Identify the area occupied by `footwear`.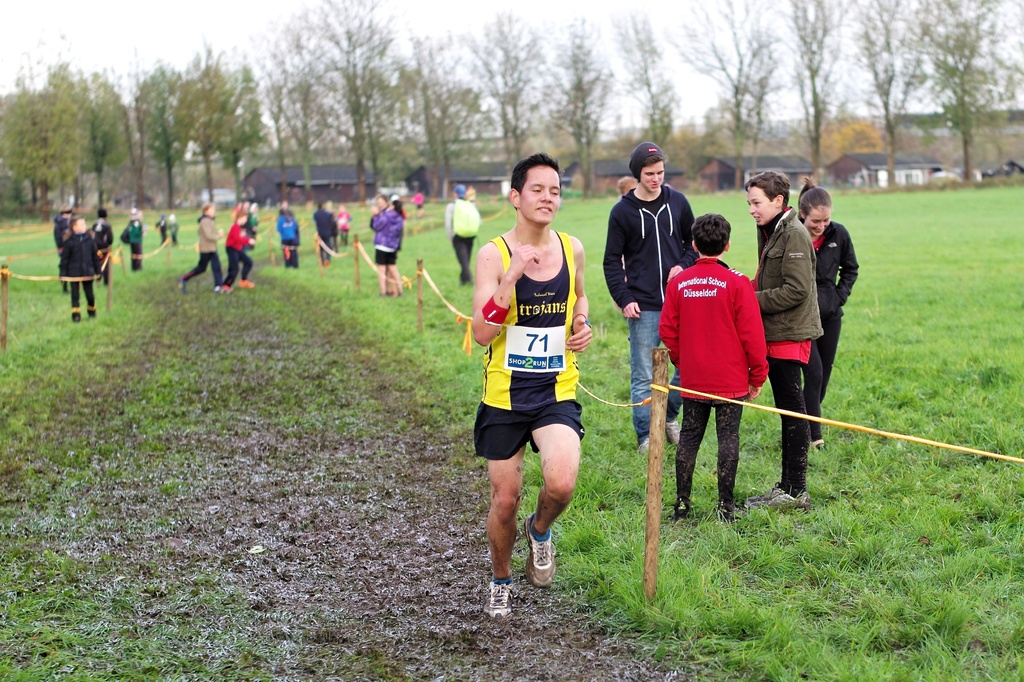
Area: {"x1": 508, "y1": 514, "x2": 572, "y2": 600}.
